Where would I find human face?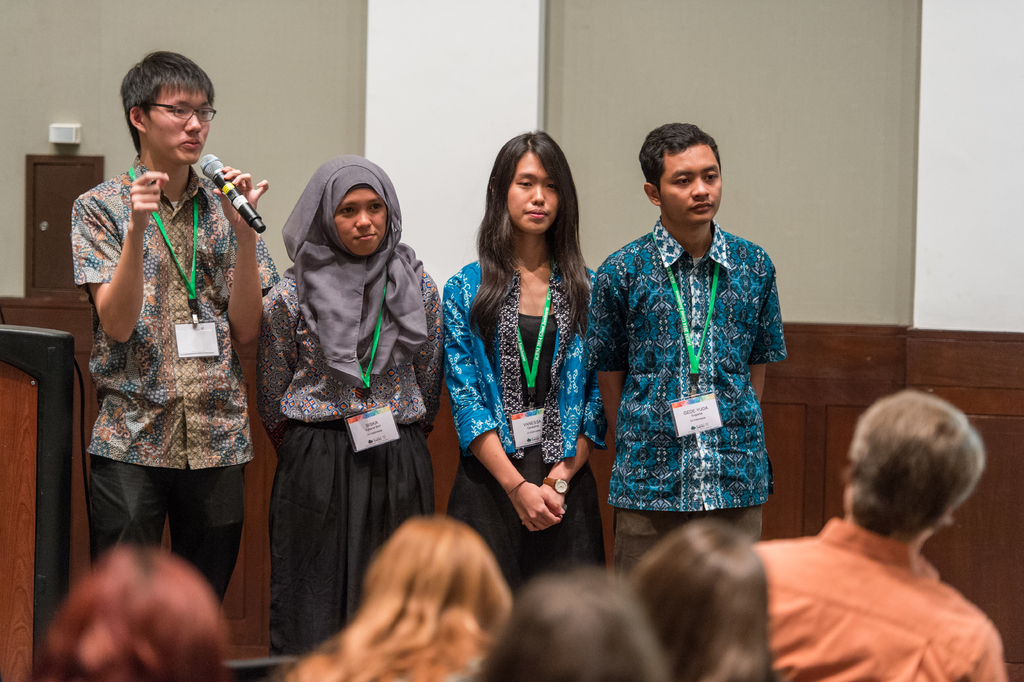
At bbox=(658, 137, 724, 228).
